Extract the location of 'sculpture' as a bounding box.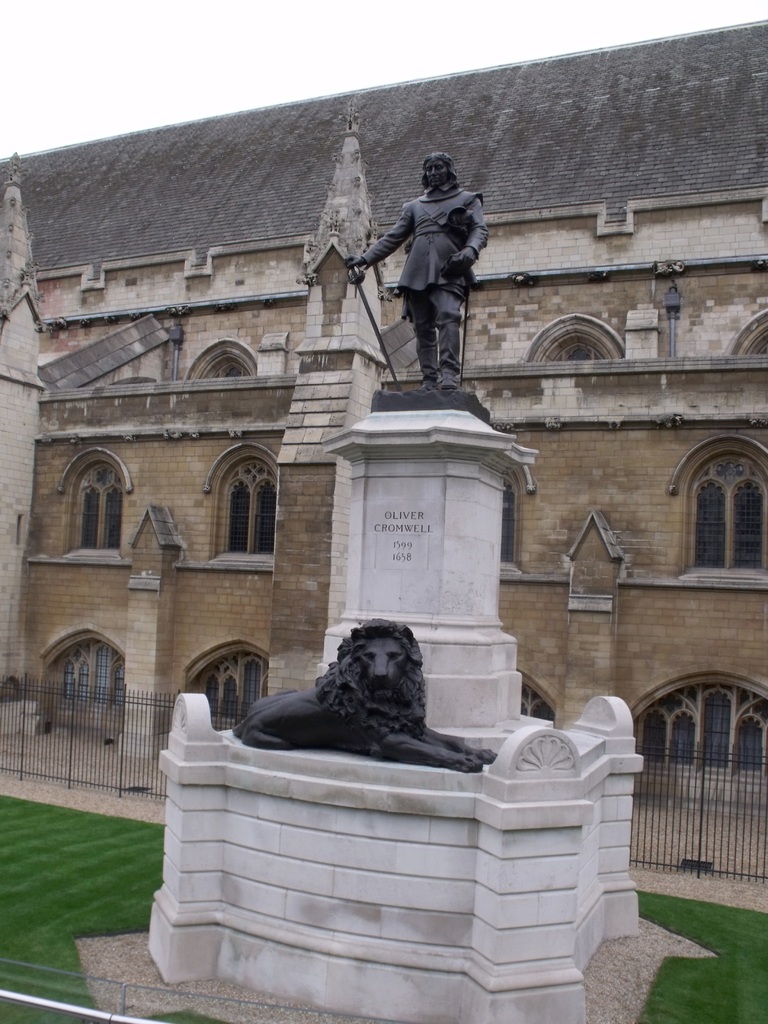
(220, 614, 496, 772).
